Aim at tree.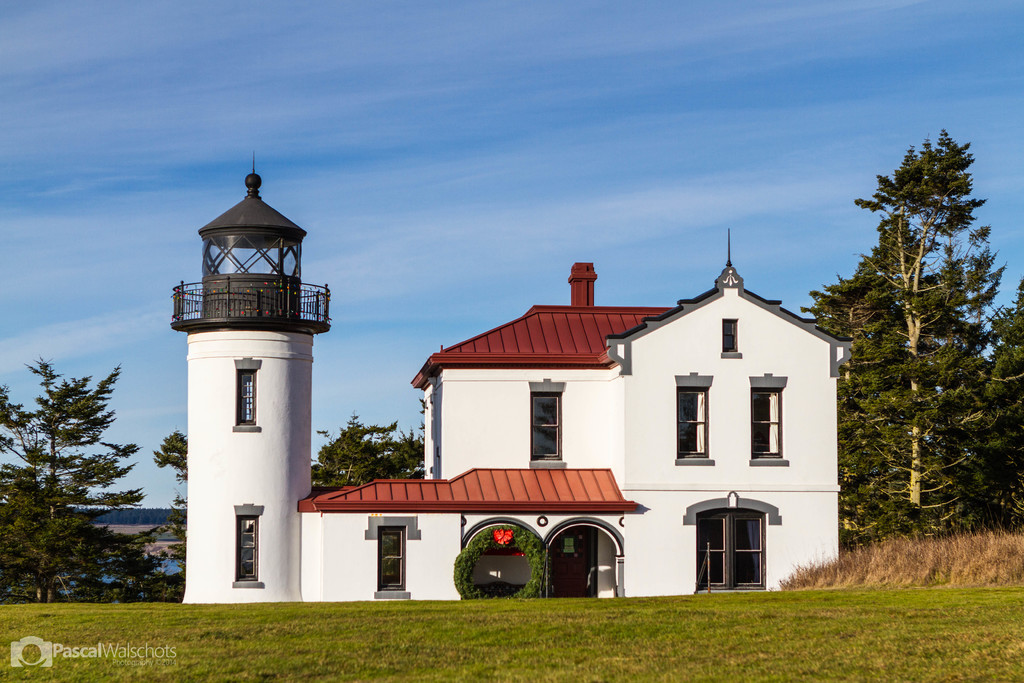
Aimed at pyautogui.locateOnScreen(297, 415, 435, 497).
